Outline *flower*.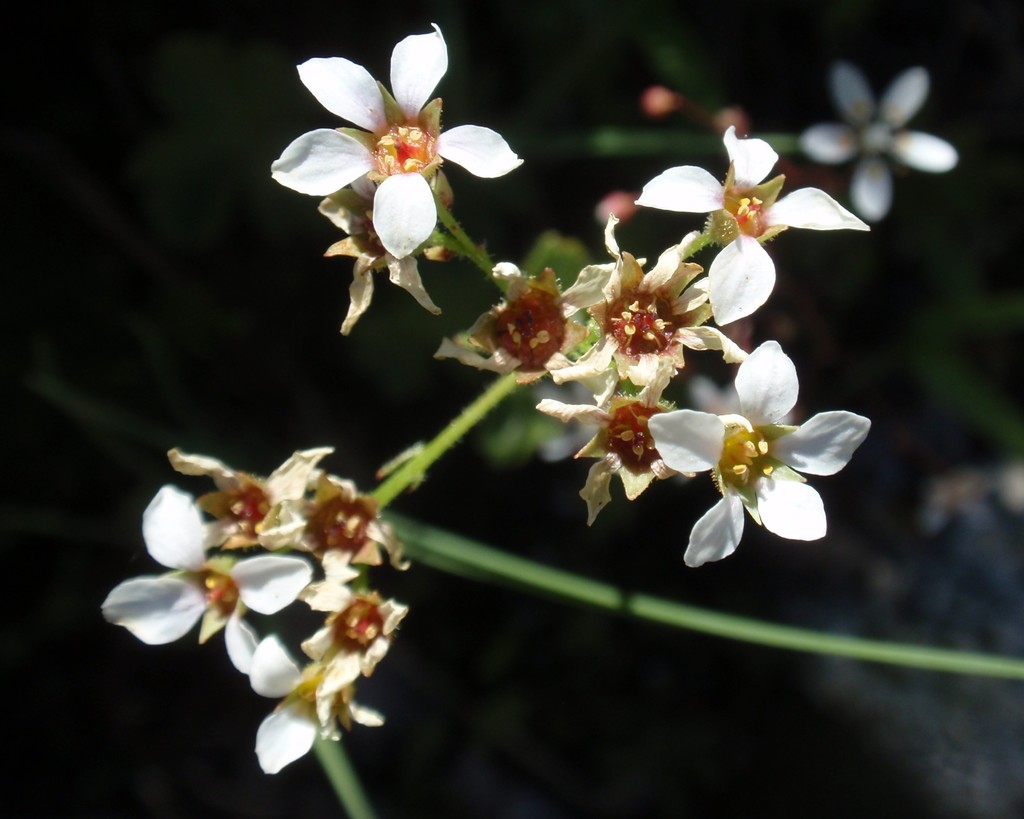
Outline: box(538, 354, 695, 522).
